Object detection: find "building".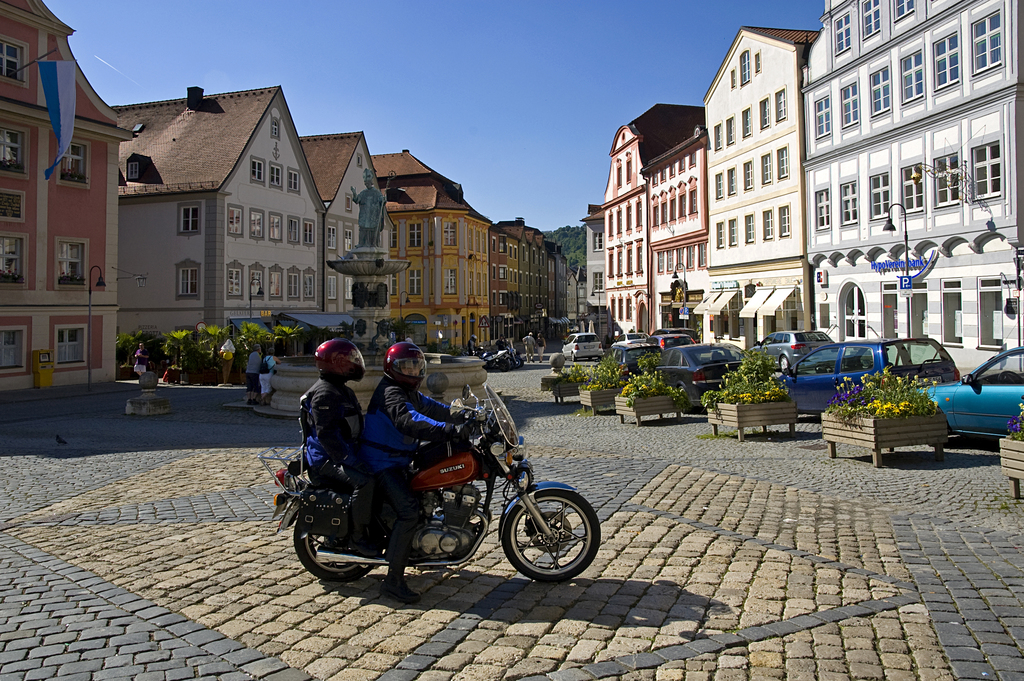
region(702, 24, 822, 350).
